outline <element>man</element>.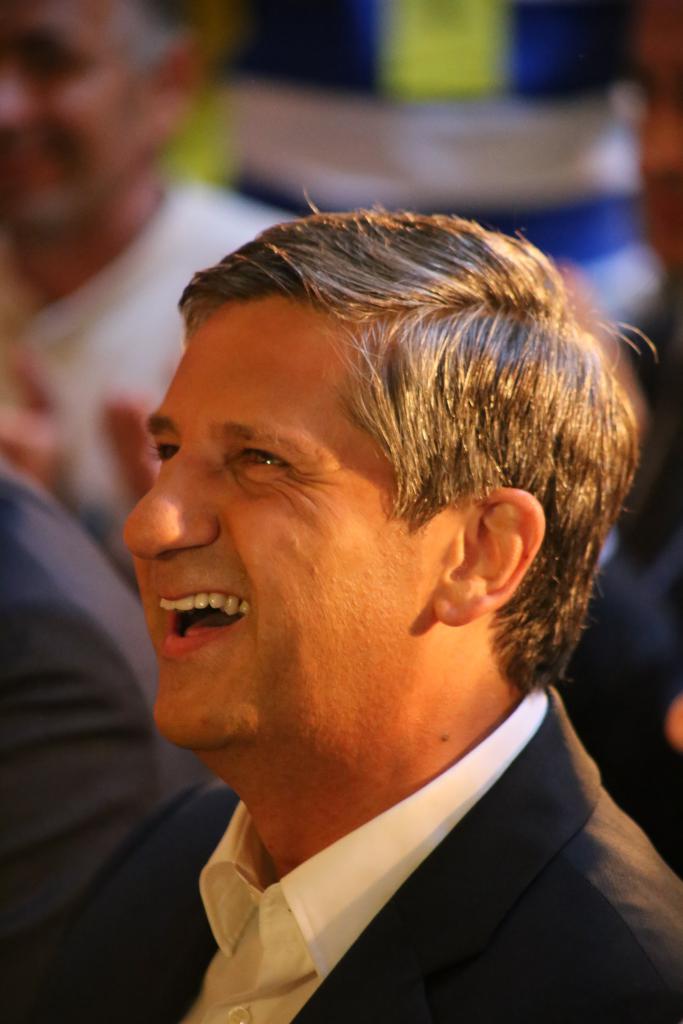
Outline: box=[563, 0, 682, 861].
